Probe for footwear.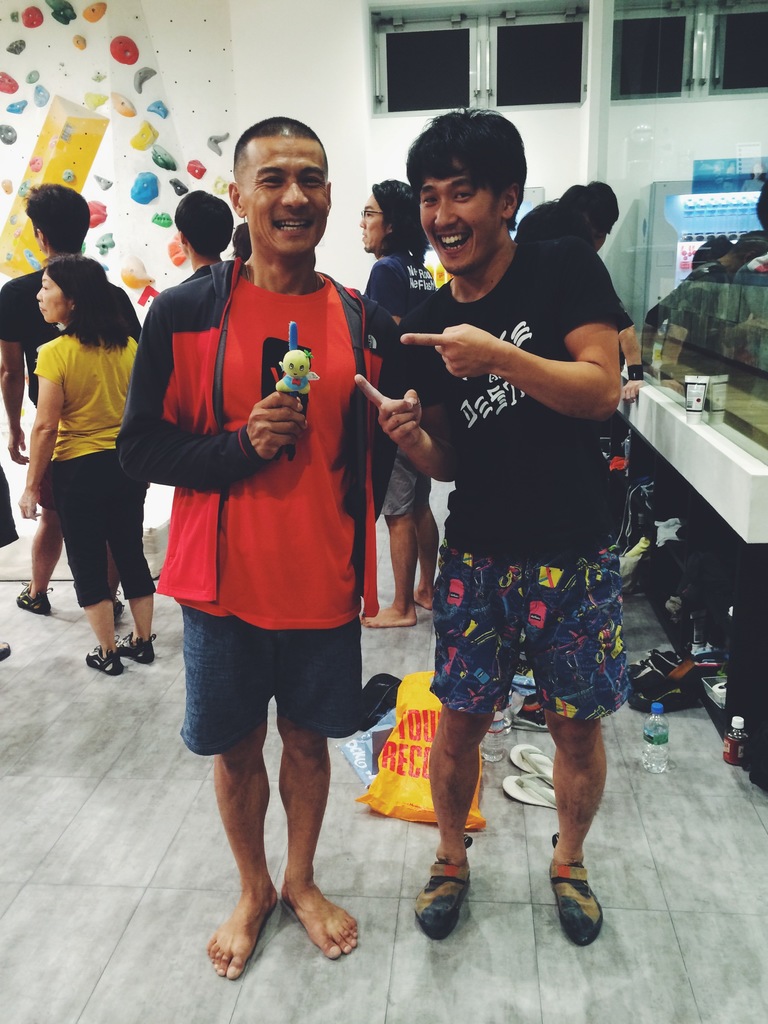
Probe result: Rect(502, 774, 558, 804).
